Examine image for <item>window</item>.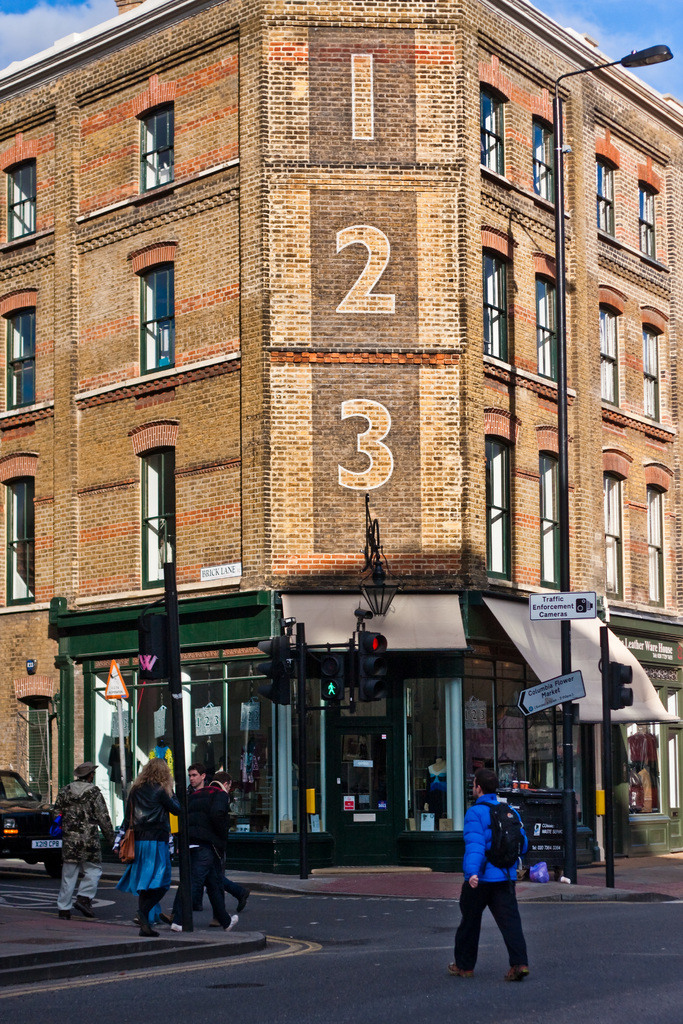
Examination result: [477,54,513,177].
